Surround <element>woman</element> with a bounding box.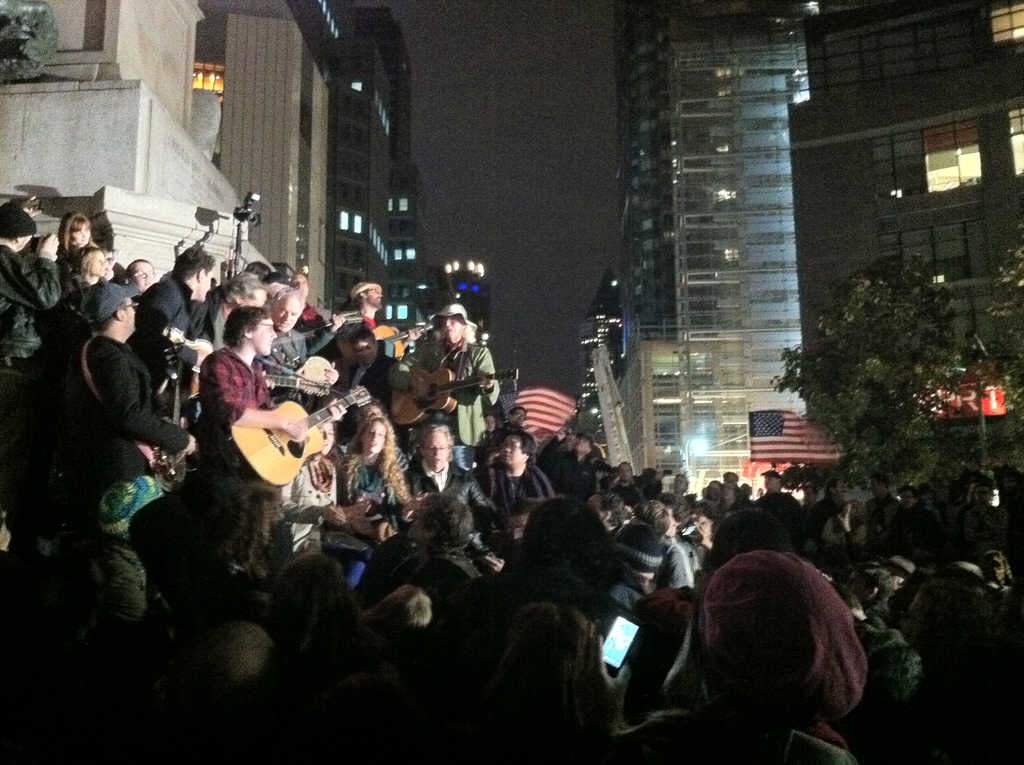
{"left": 193, "top": 271, "right": 269, "bottom": 349}.
